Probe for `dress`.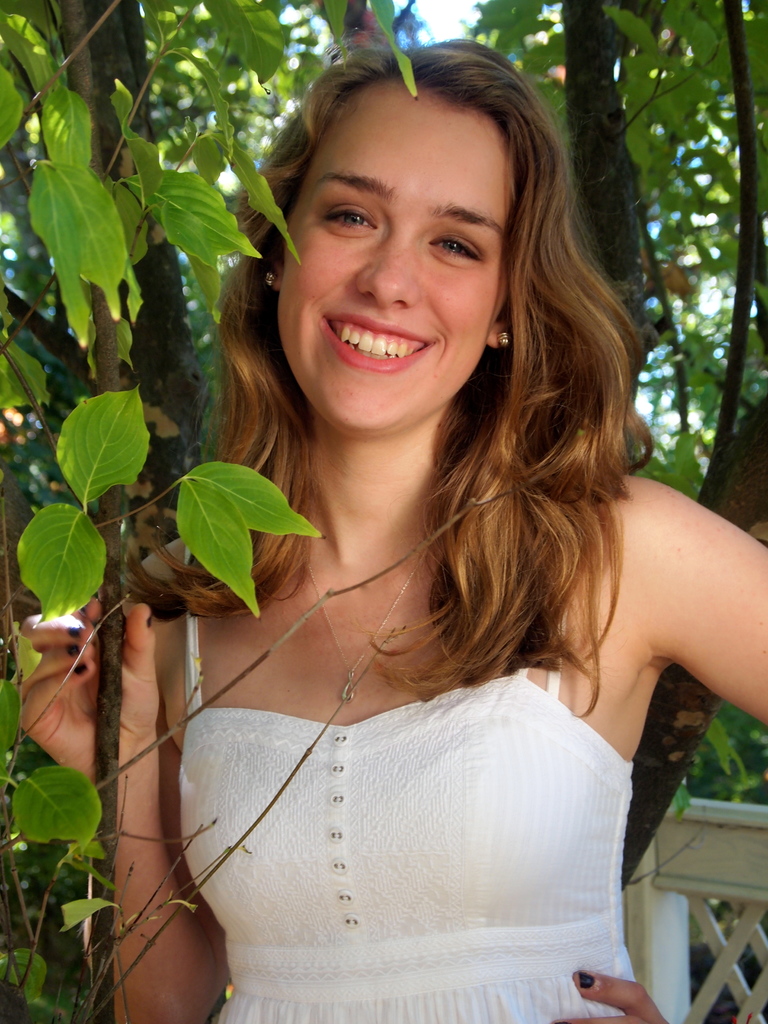
Probe result: rect(145, 541, 644, 1023).
